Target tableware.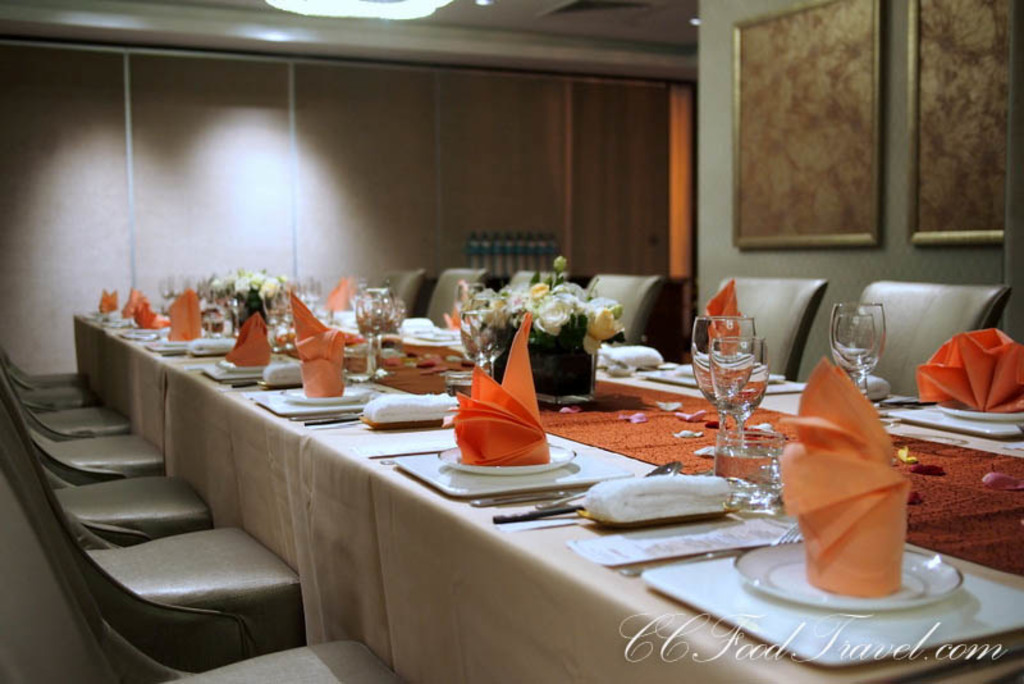
Target region: <region>735, 539, 961, 612</region>.
